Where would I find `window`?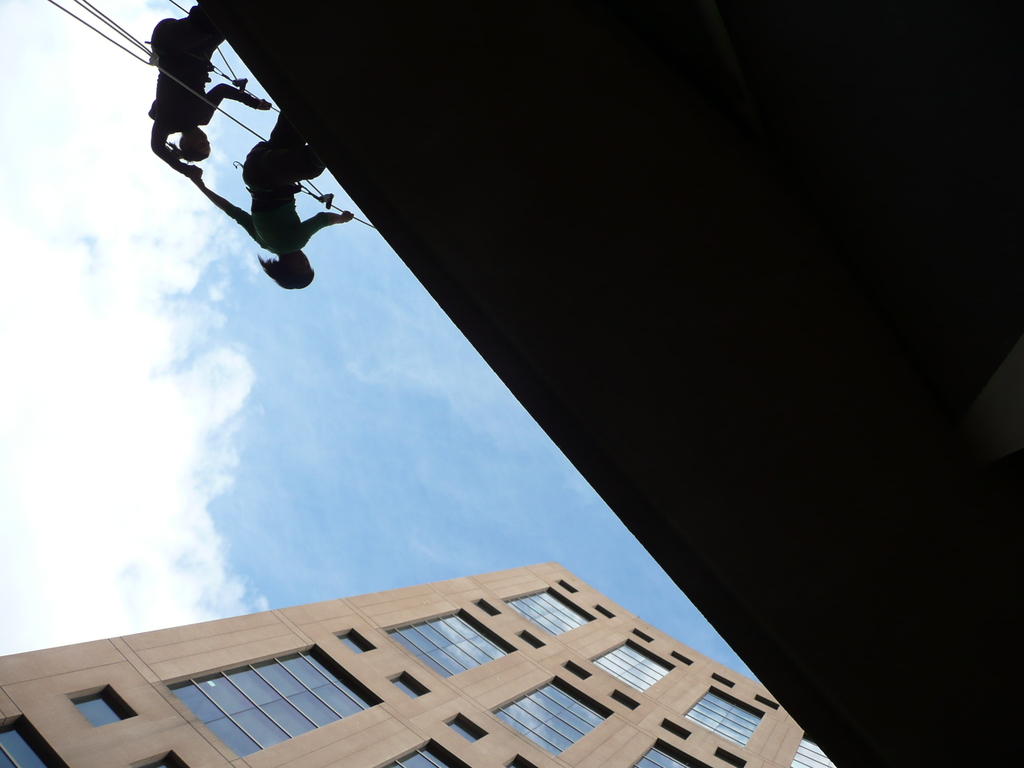
At 557 657 590 682.
